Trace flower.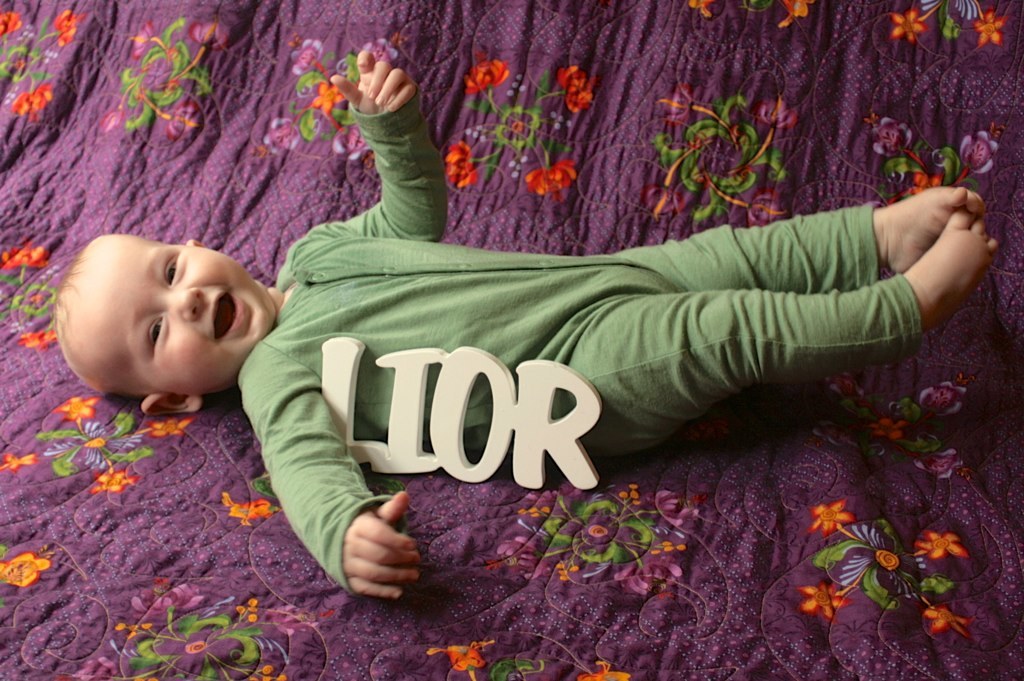
Traced to <box>917,530,972,551</box>.
